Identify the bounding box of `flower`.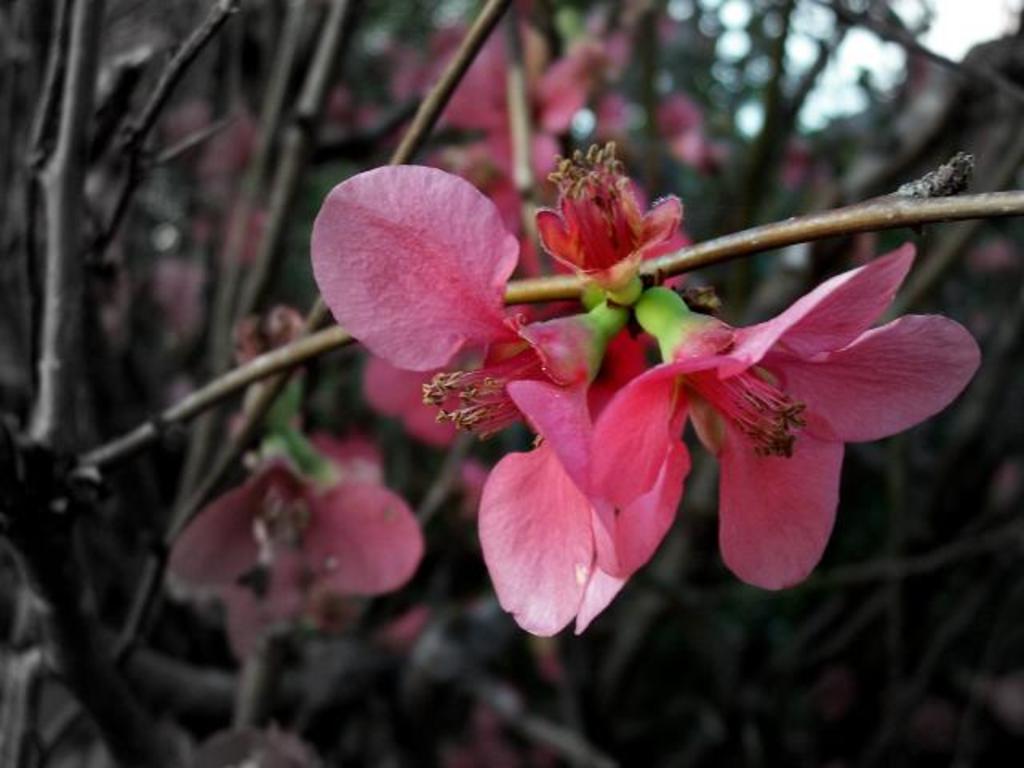
[168, 459, 421, 666].
